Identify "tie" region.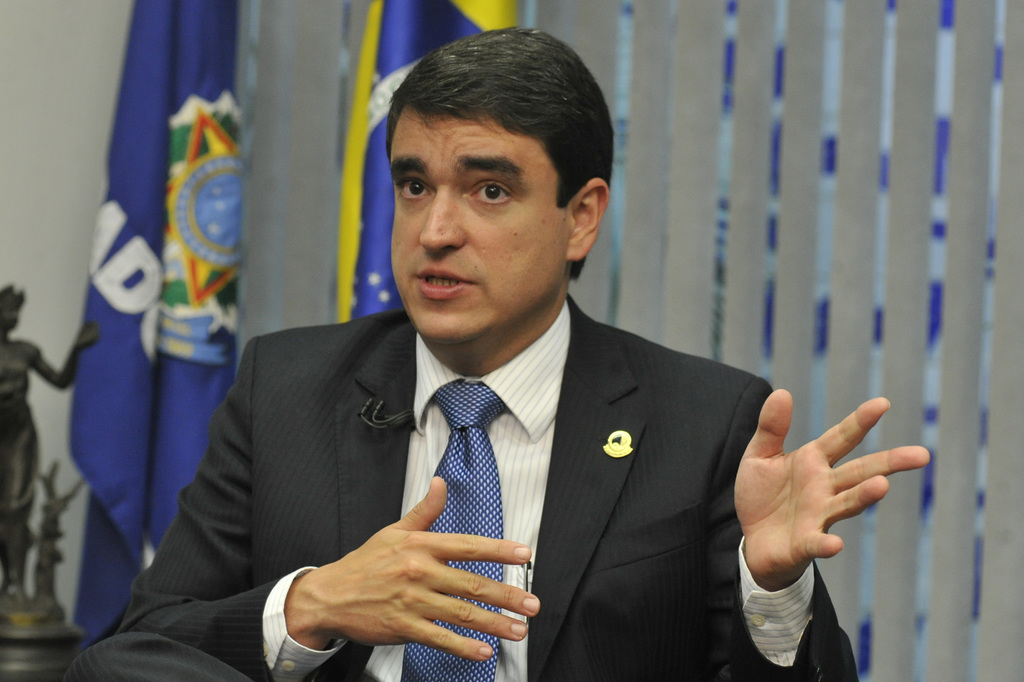
Region: bbox(393, 376, 500, 681).
